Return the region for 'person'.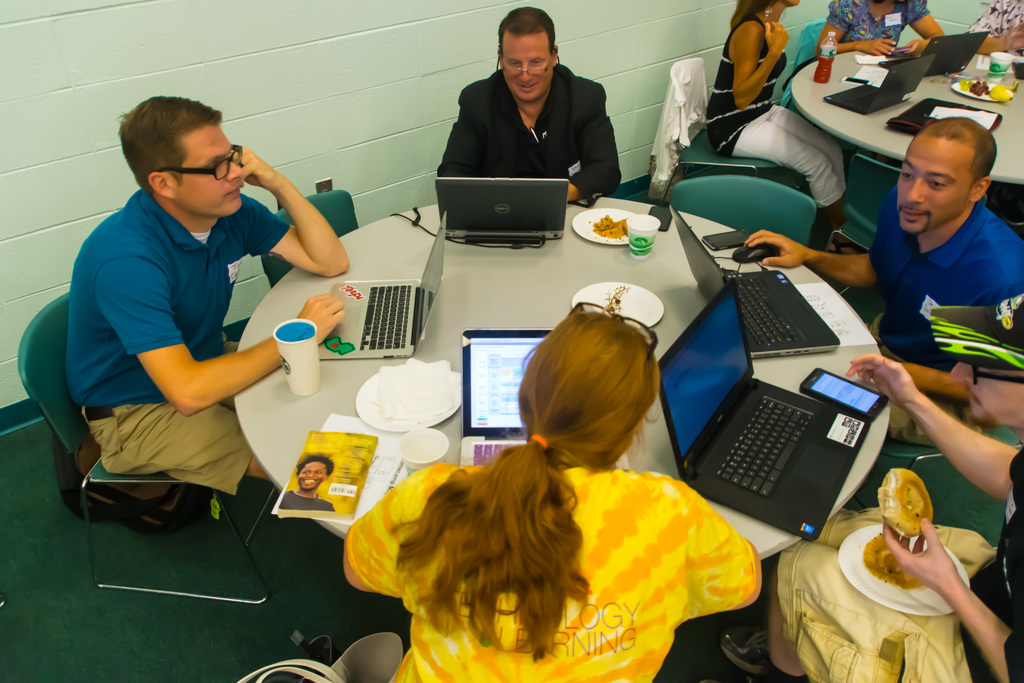
719, 292, 1023, 682.
